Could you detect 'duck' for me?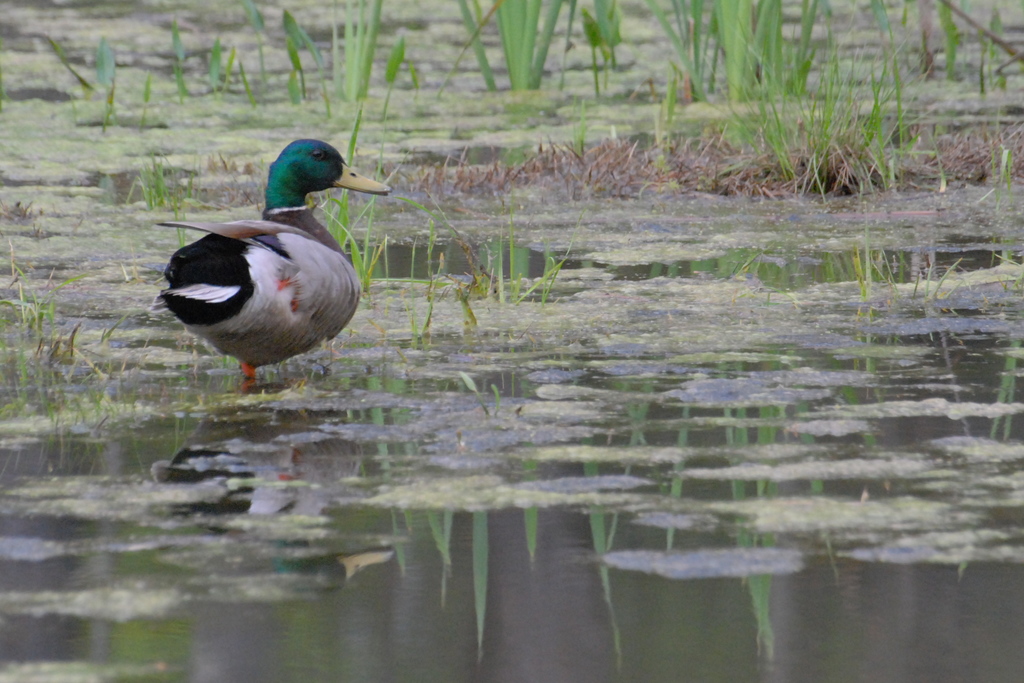
Detection result: l=145, t=125, r=380, b=392.
